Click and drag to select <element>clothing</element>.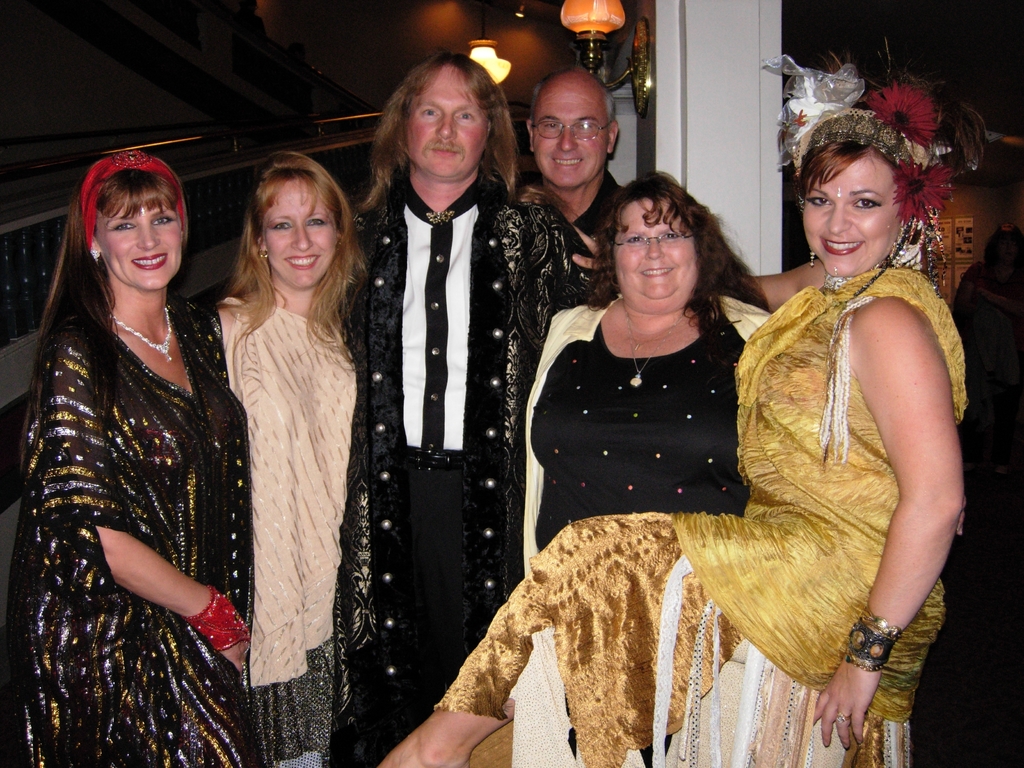
Selection: (20,221,259,741).
